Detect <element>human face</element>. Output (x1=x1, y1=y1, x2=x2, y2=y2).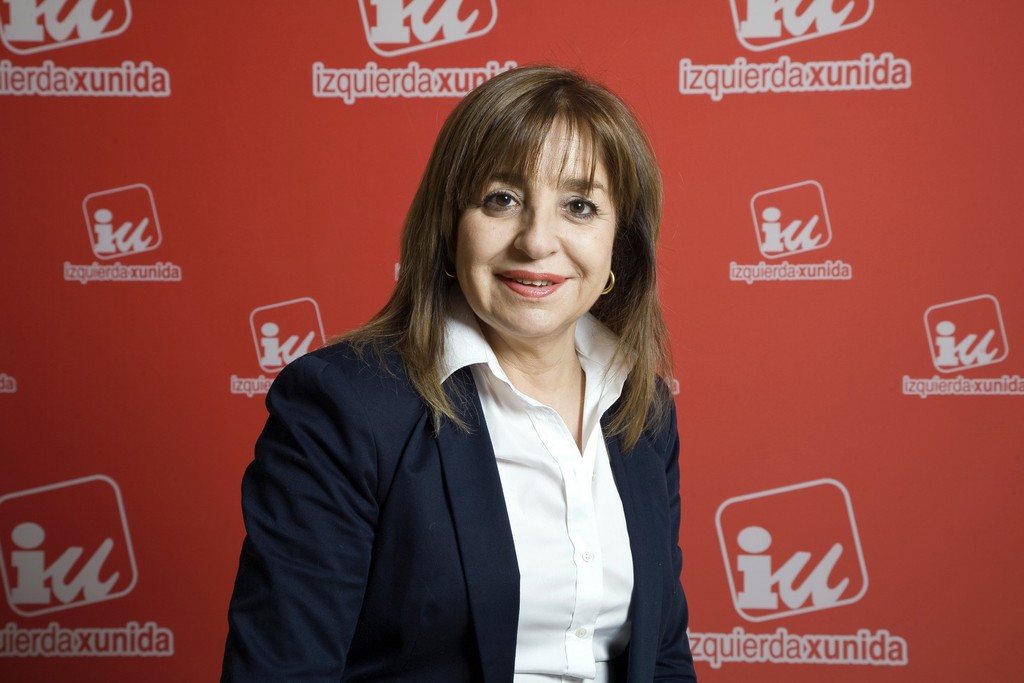
(x1=456, y1=103, x2=616, y2=345).
